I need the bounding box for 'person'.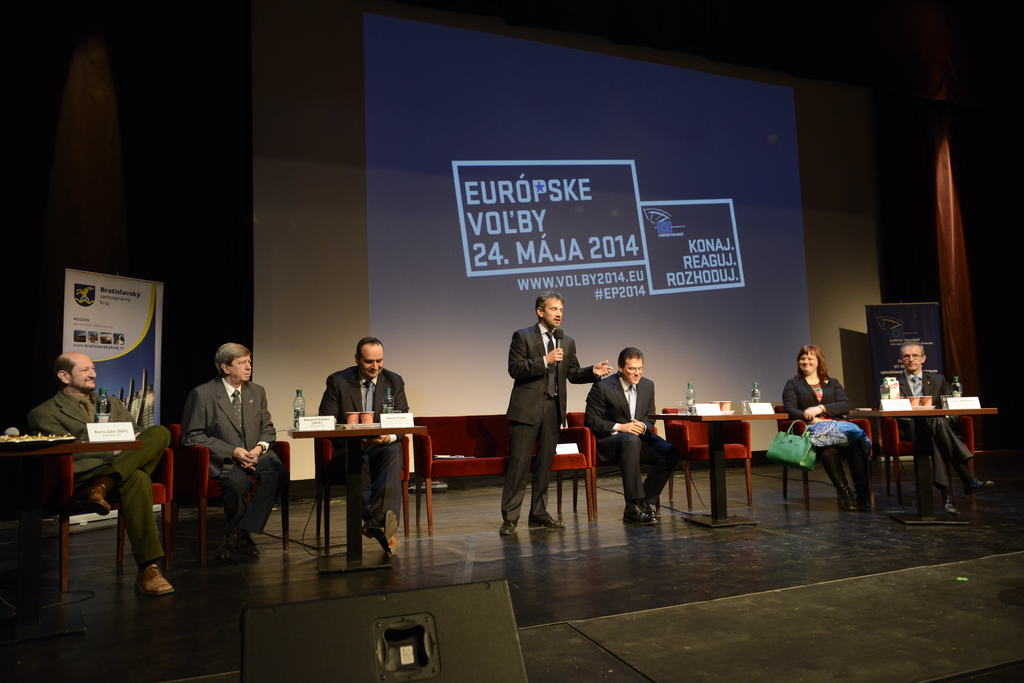
Here it is: x1=585 y1=346 x2=677 y2=526.
